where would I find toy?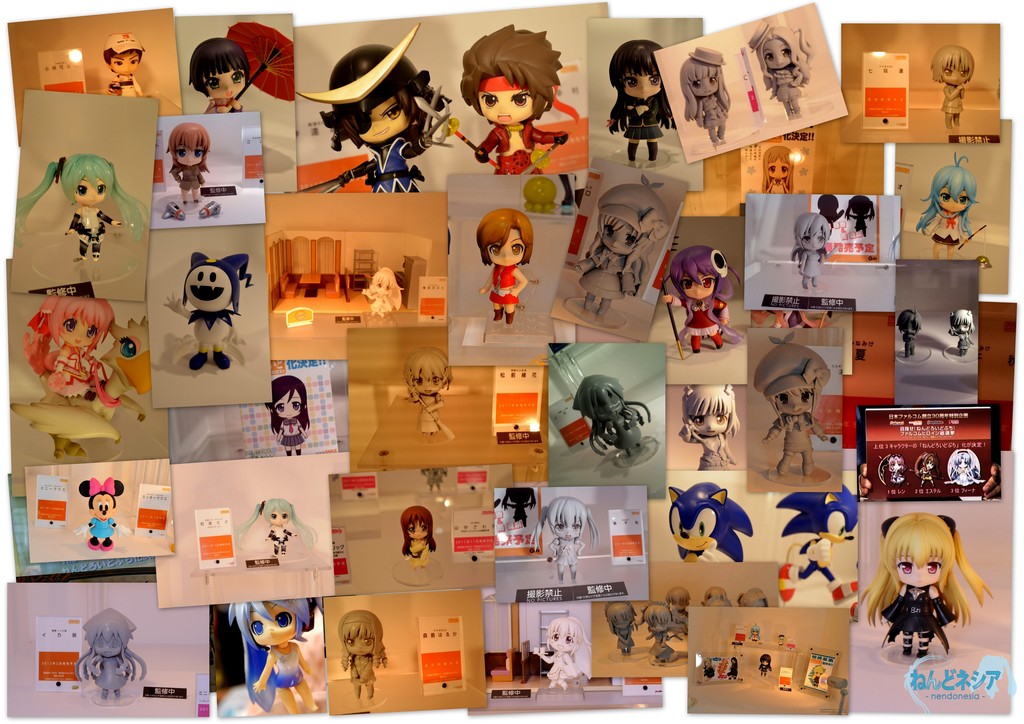
At region(194, 198, 220, 221).
